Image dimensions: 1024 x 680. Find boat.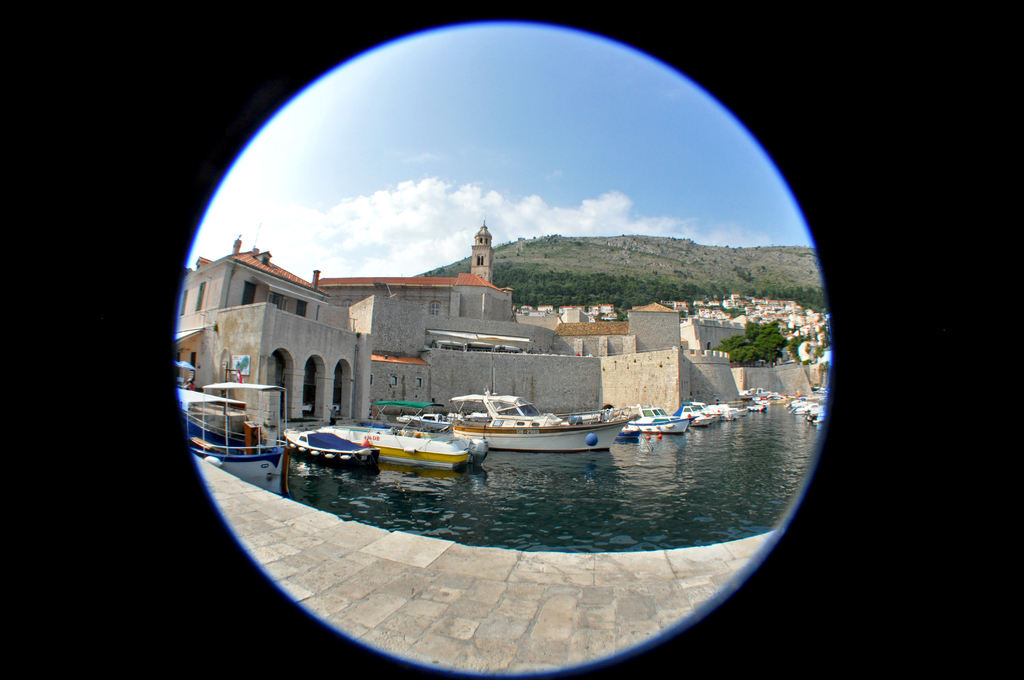
BBox(275, 407, 493, 477).
